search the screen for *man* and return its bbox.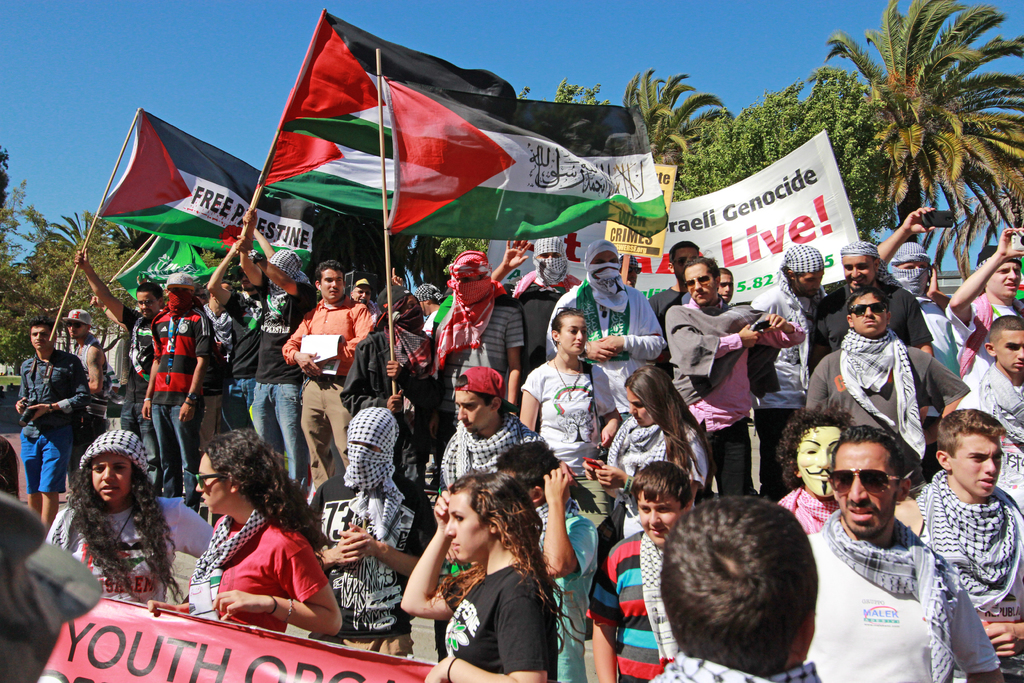
Found: x1=618 y1=253 x2=643 y2=286.
